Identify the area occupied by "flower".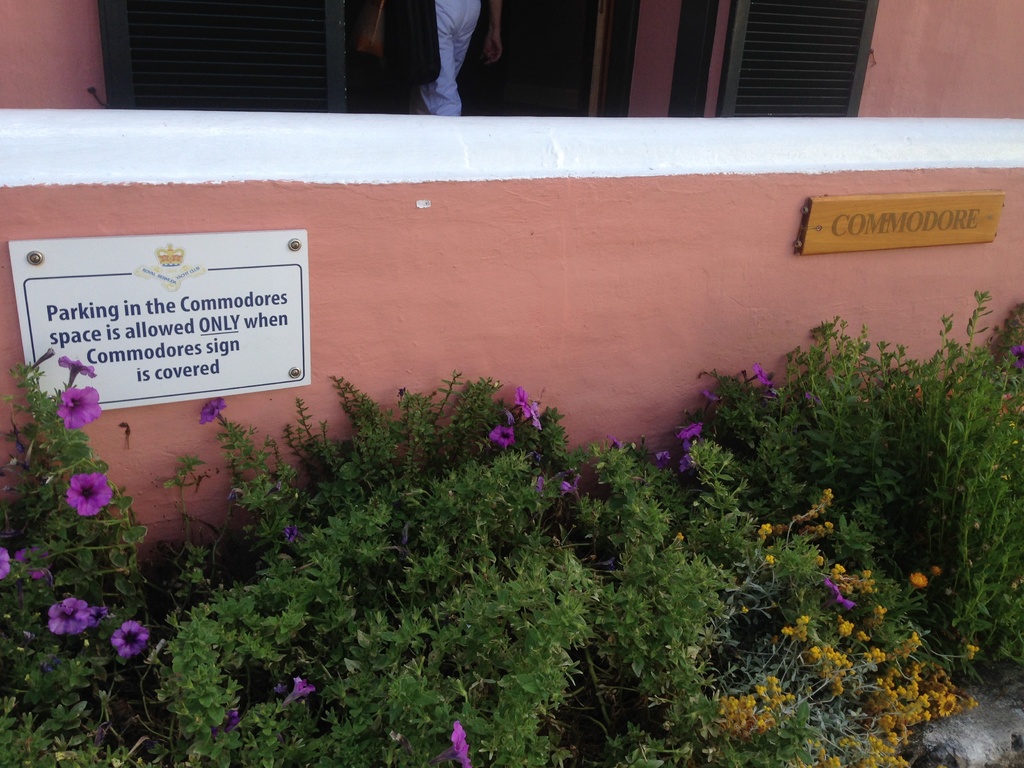
Area: (47,598,94,638).
